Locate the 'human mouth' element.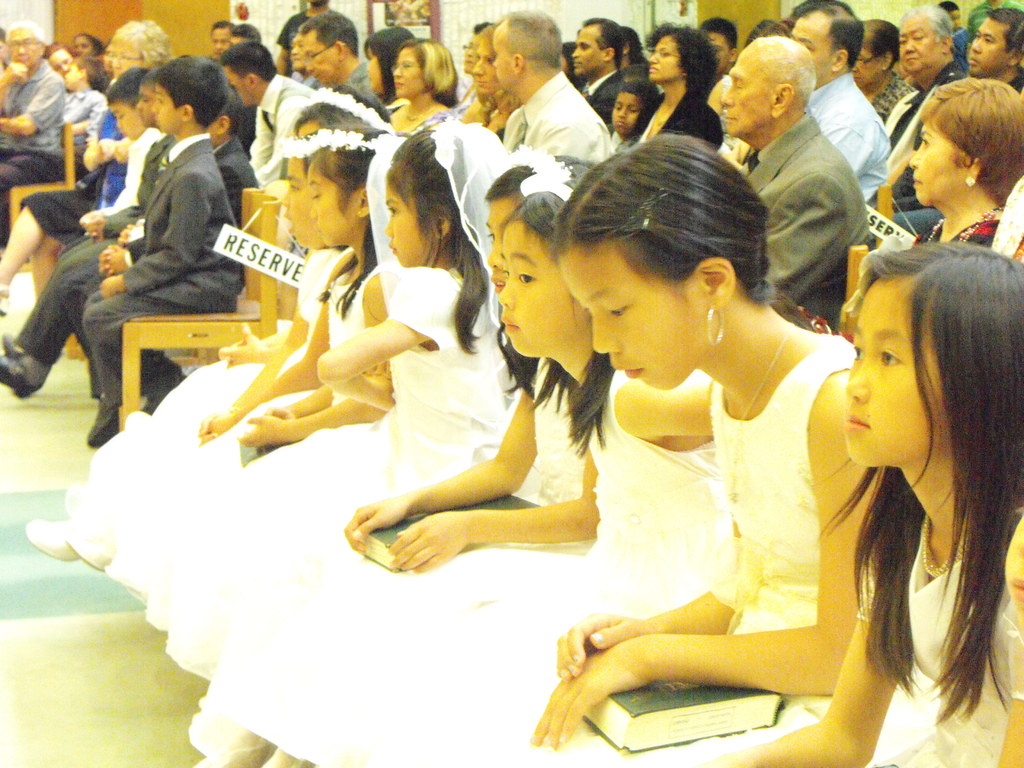
Element bbox: left=282, top=214, right=291, bottom=236.
